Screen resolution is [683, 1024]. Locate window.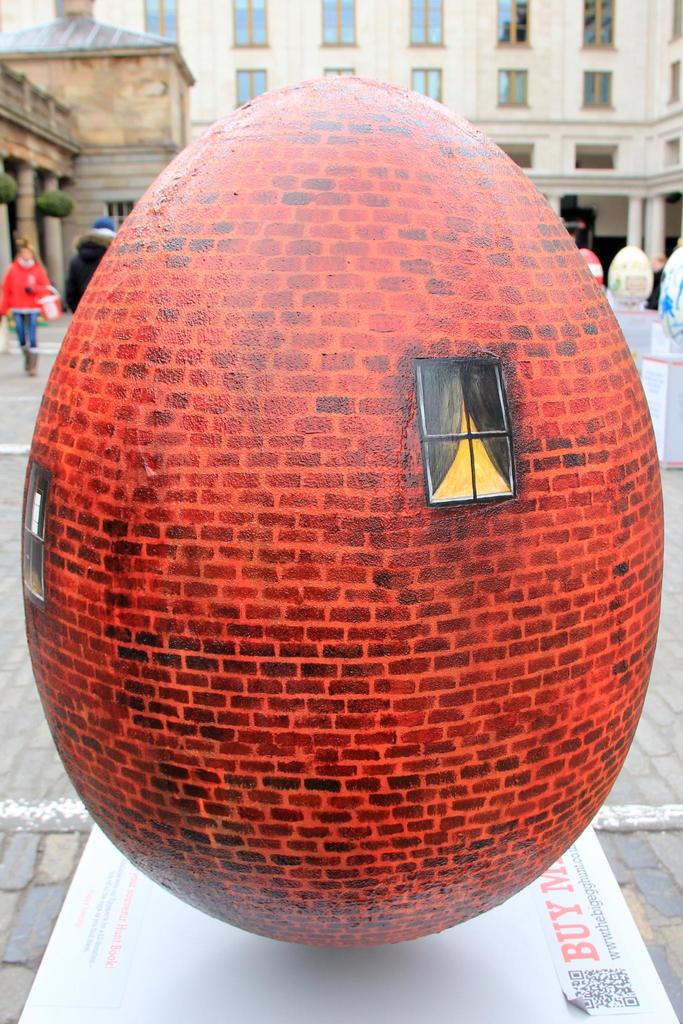
[495, 0, 533, 46].
